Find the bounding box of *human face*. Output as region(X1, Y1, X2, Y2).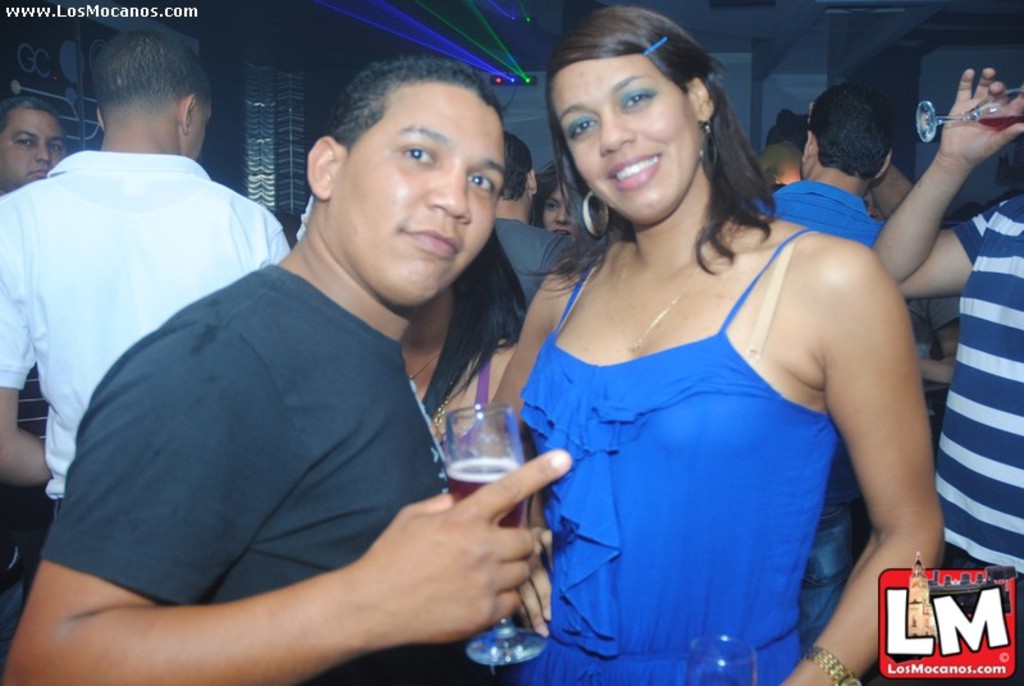
region(545, 179, 577, 232).
